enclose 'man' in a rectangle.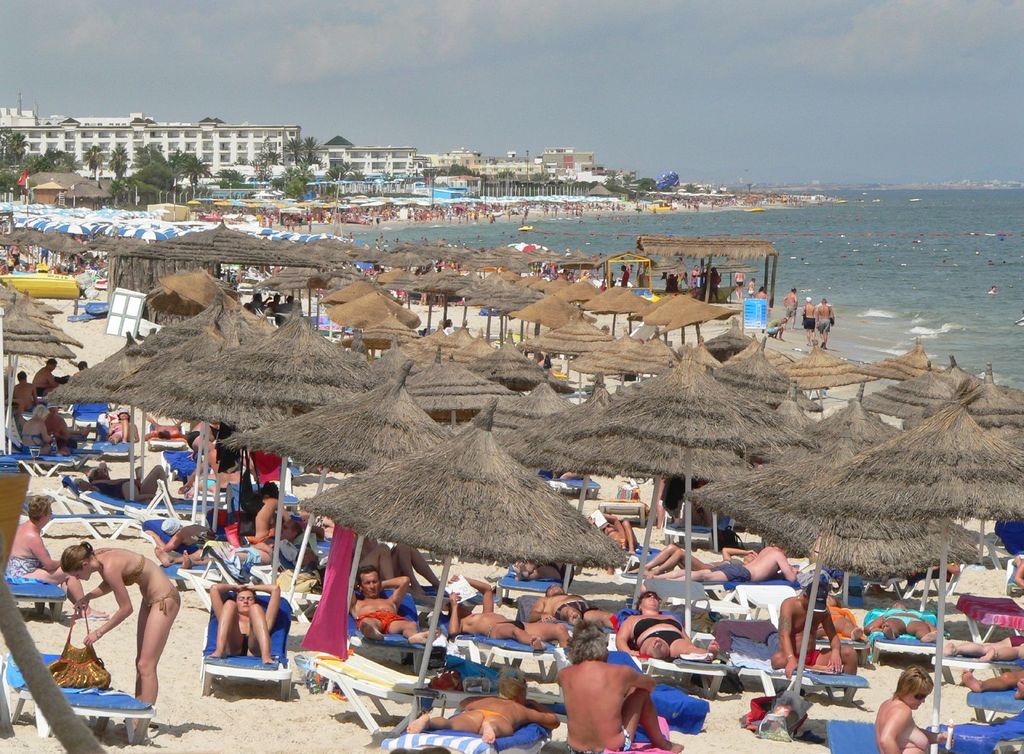
l=676, t=255, r=691, b=288.
